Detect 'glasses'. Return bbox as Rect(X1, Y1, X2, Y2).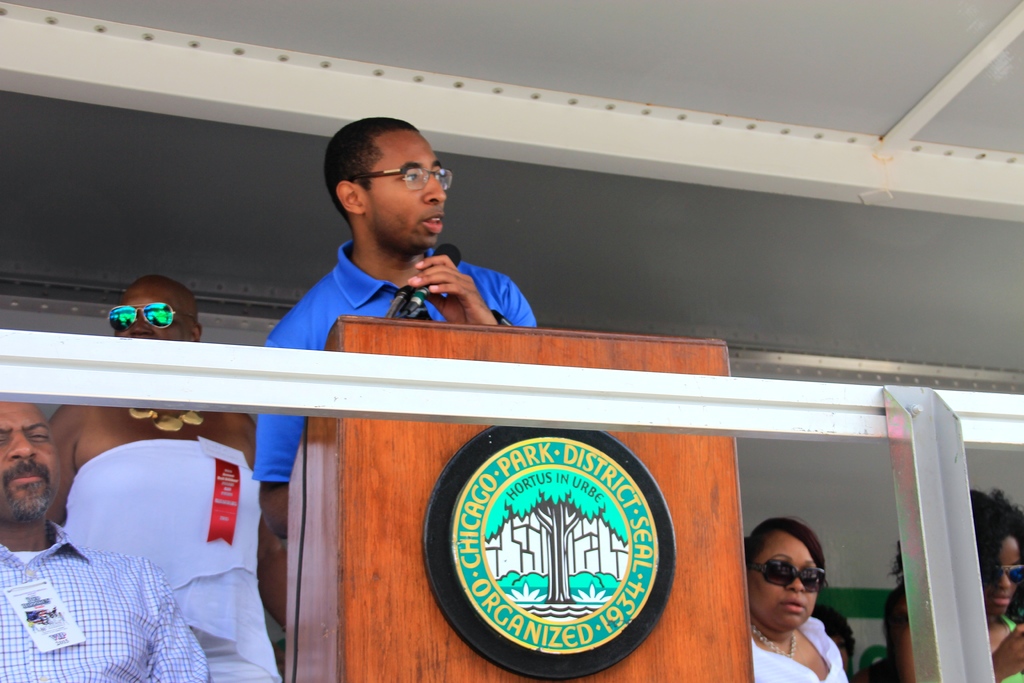
Rect(991, 562, 1023, 591).
